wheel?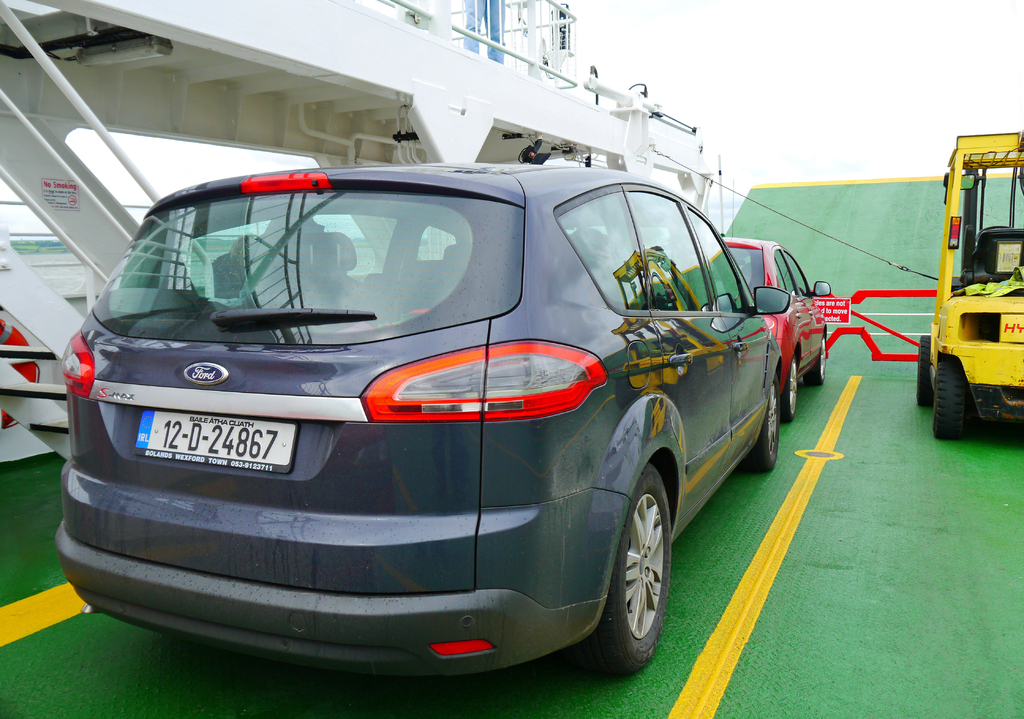
x1=808 y1=337 x2=826 y2=383
